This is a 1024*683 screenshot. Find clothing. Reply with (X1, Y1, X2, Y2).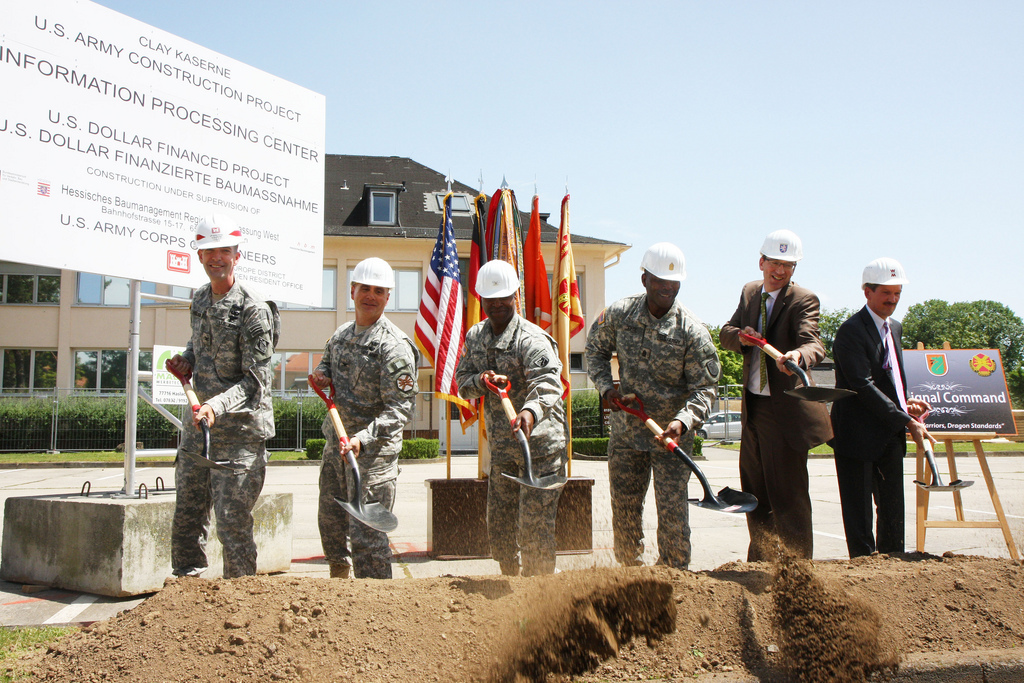
(585, 288, 723, 566).
